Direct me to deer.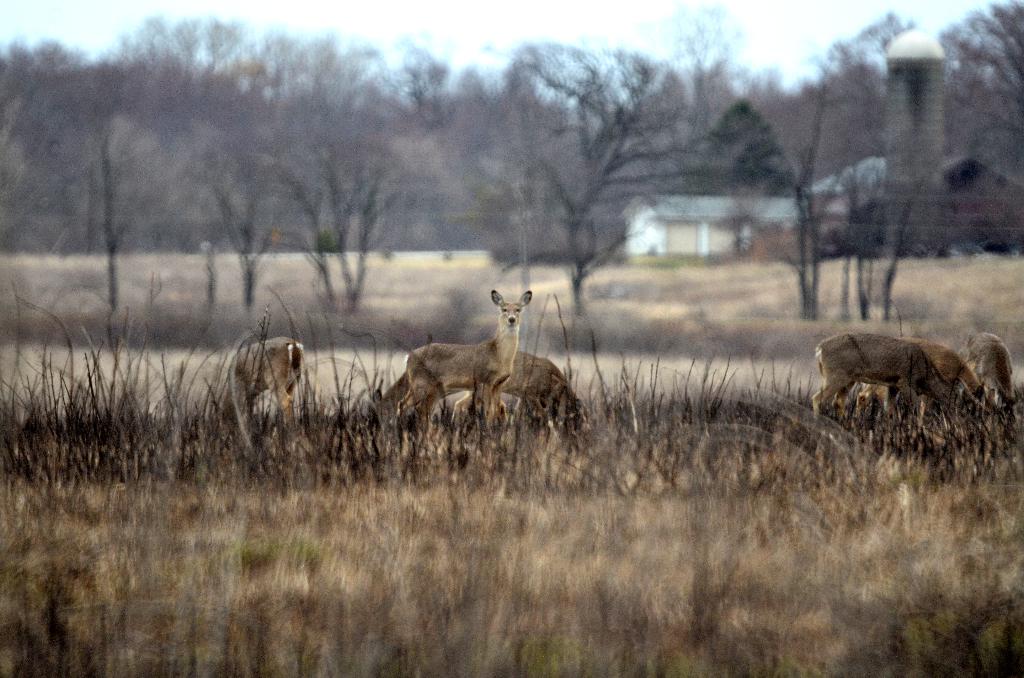
Direction: {"left": 506, "top": 347, "right": 583, "bottom": 432}.
